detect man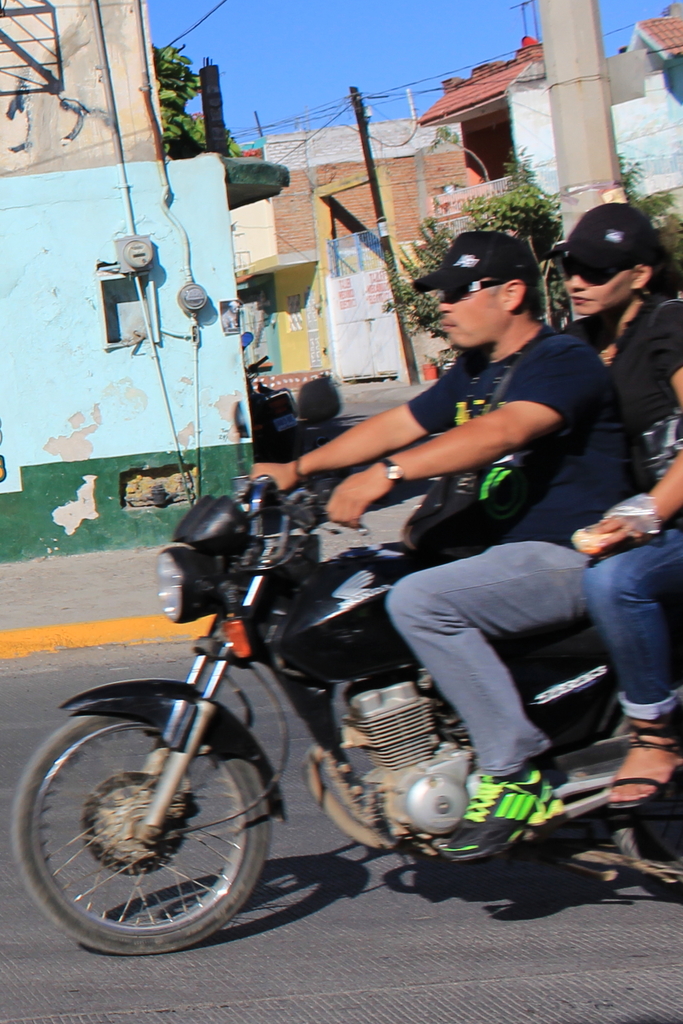
[left=258, top=209, right=623, bottom=874]
